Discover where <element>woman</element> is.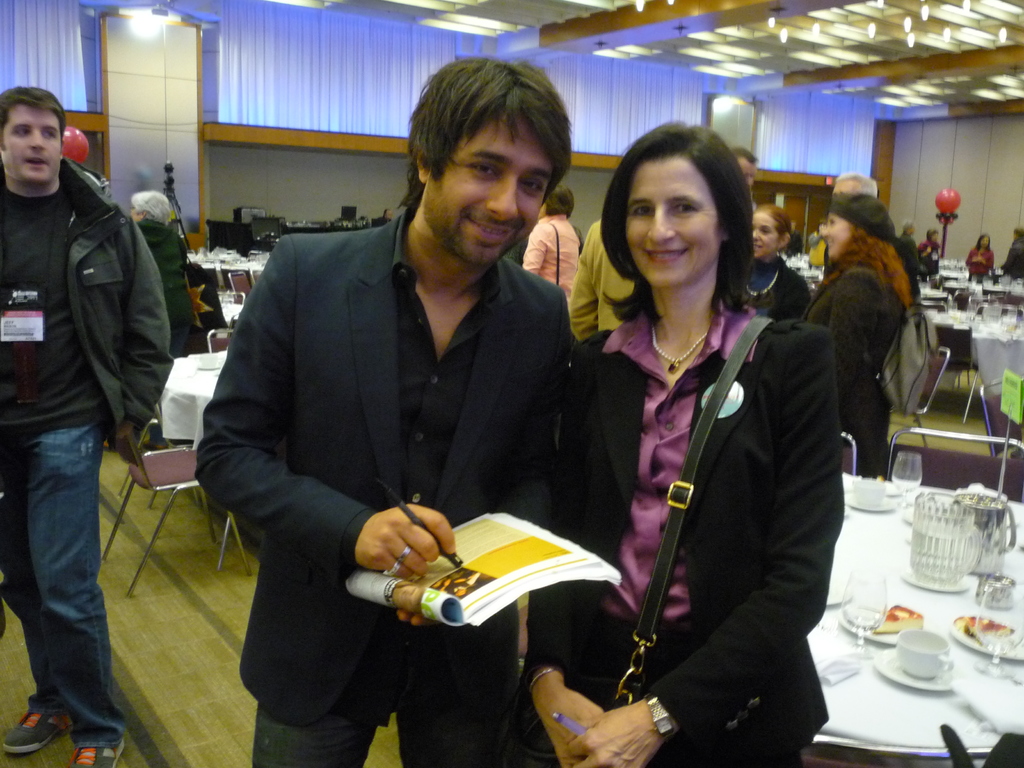
Discovered at (x1=467, y1=126, x2=817, y2=762).
